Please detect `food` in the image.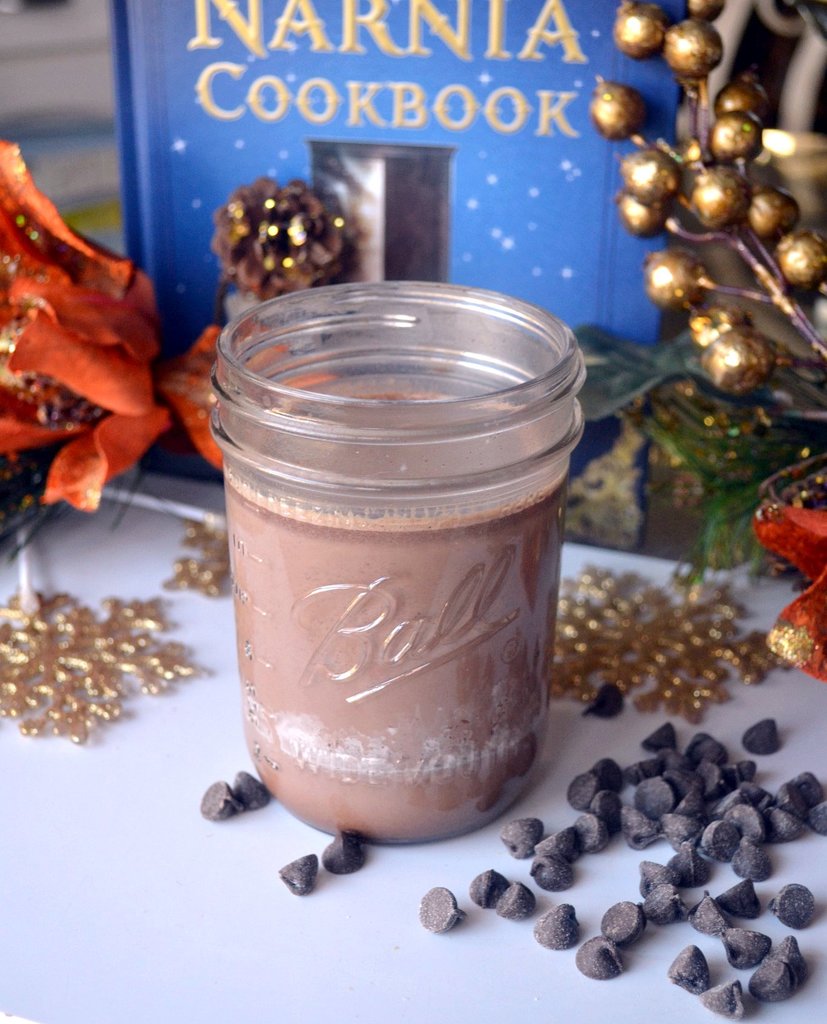
195 777 239 824.
